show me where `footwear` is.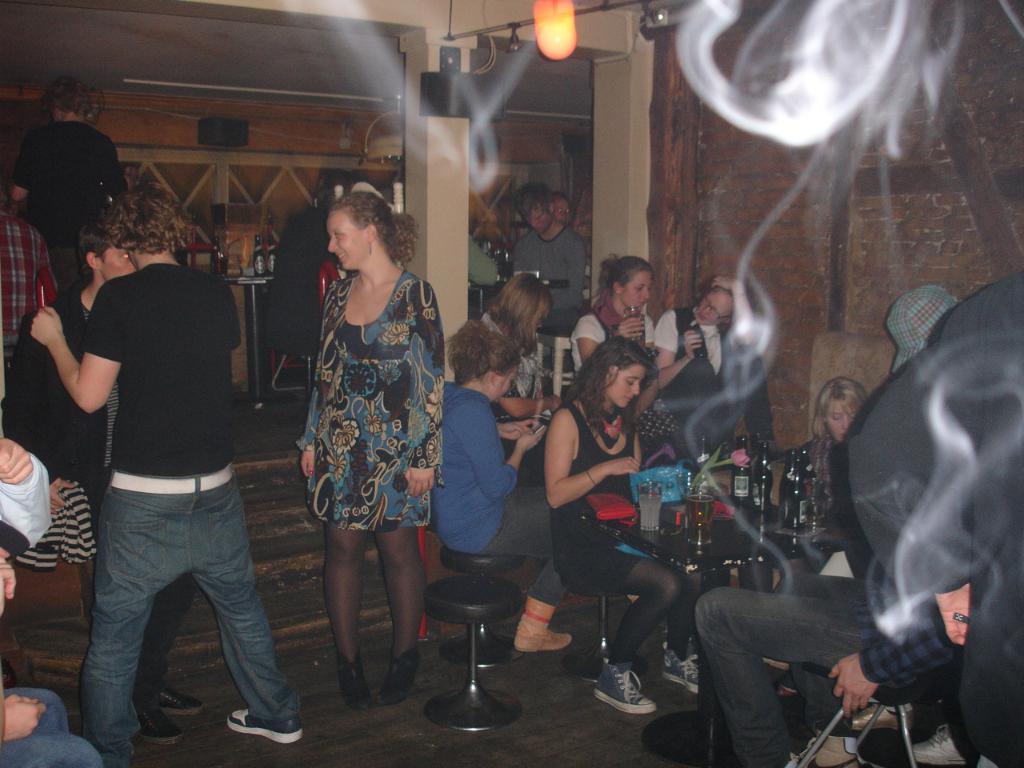
`footwear` is at <bbox>282, 346, 314, 372</bbox>.
